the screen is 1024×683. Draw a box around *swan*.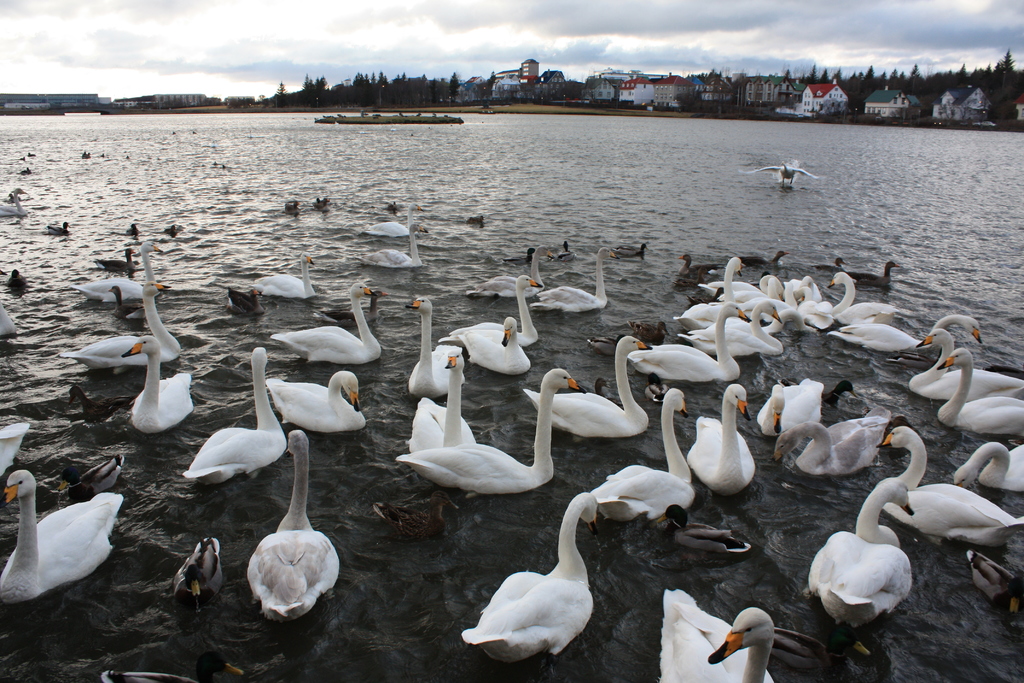
rect(394, 367, 577, 505).
